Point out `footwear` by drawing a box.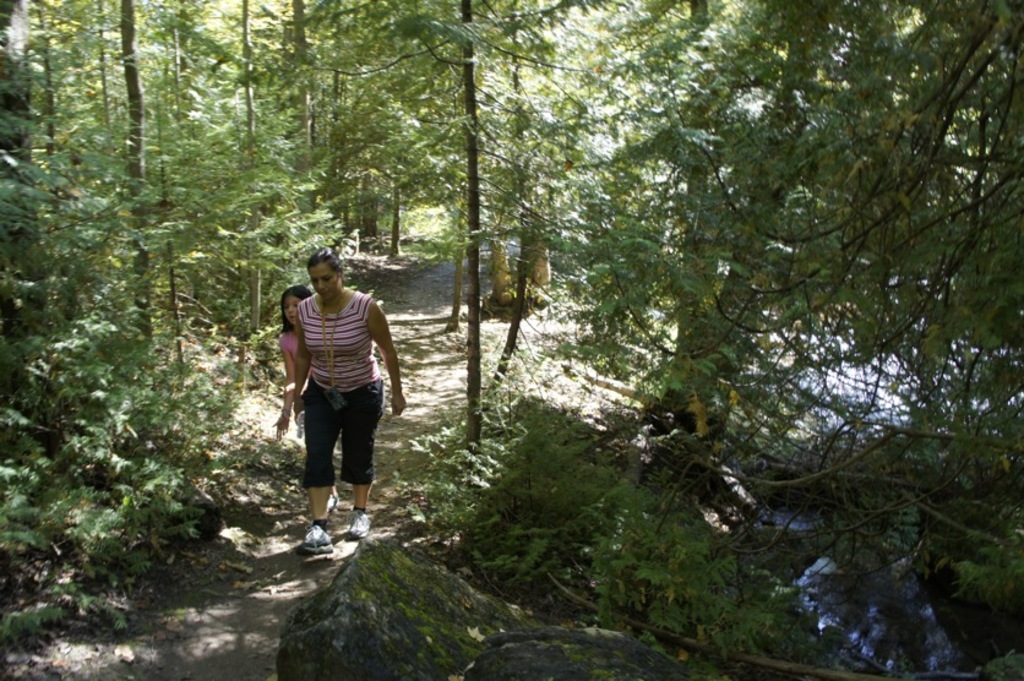
x1=301, y1=525, x2=332, y2=547.
